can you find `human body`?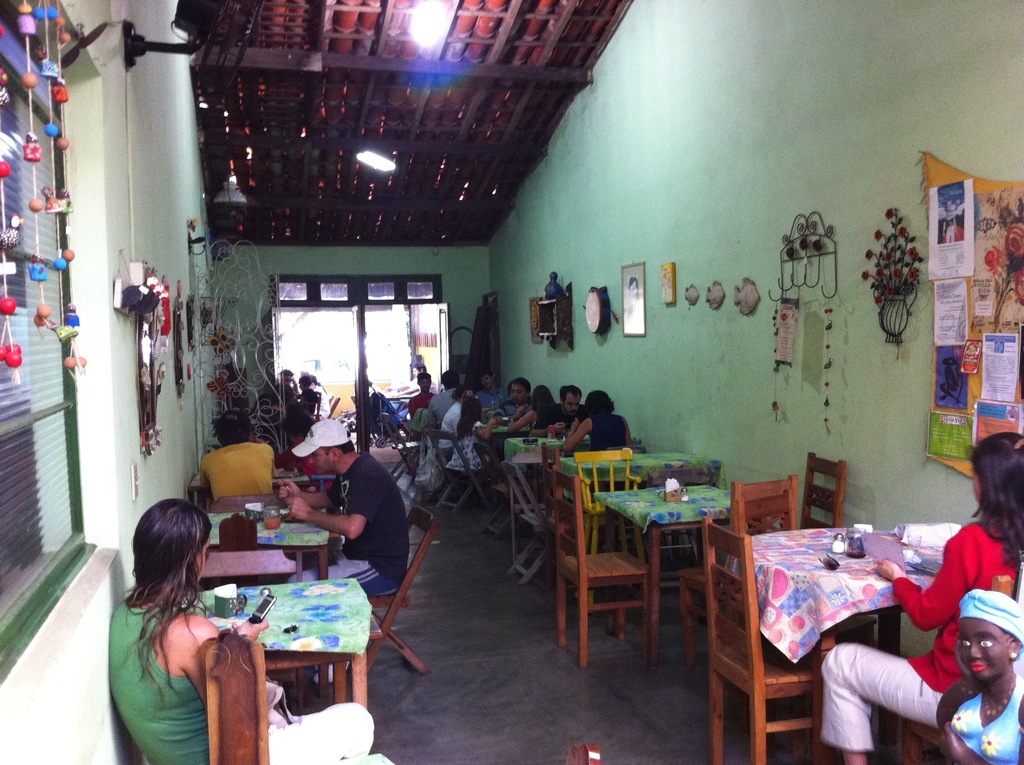
Yes, bounding box: <bbox>281, 364, 297, 389</bbox>.
